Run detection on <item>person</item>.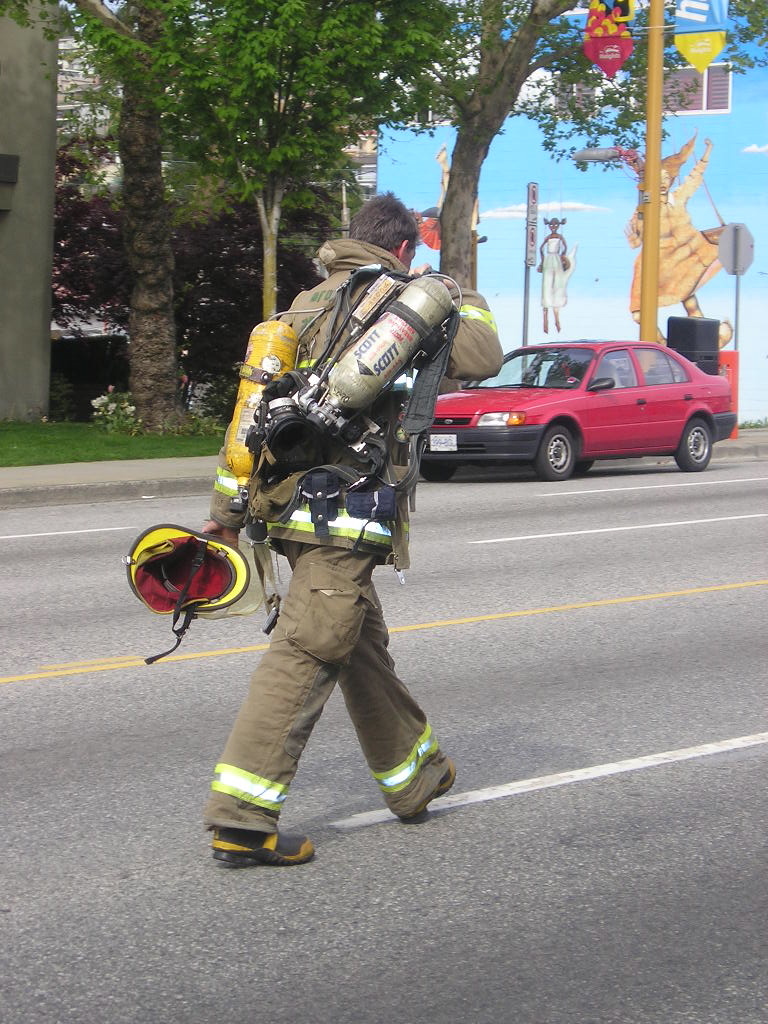
Result: (202,187,502,874).
